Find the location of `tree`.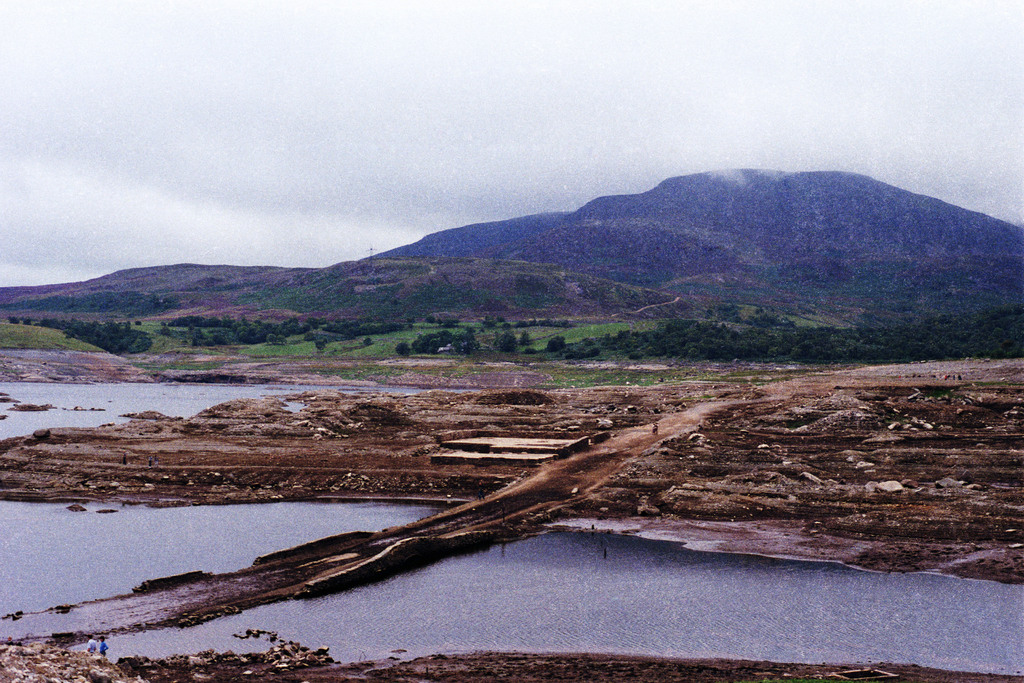
Location: <bbox>548, 333, 566, 359</bbox>.
